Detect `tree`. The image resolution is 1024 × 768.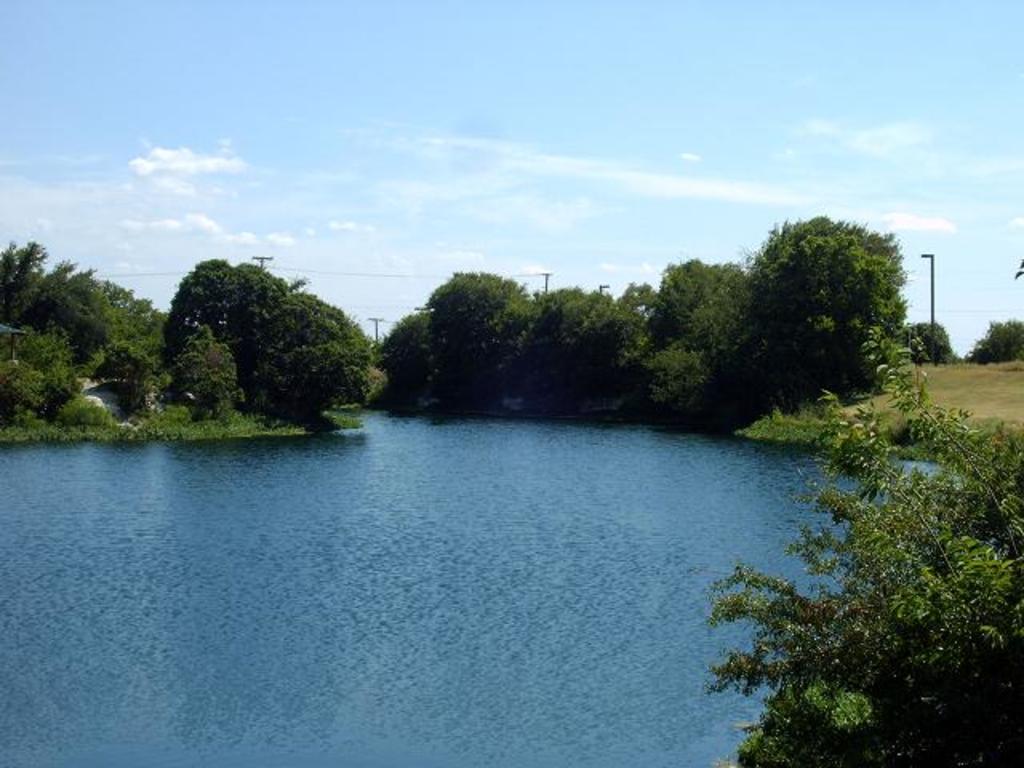
[left=5, top=243, right=146, bottom=414].
